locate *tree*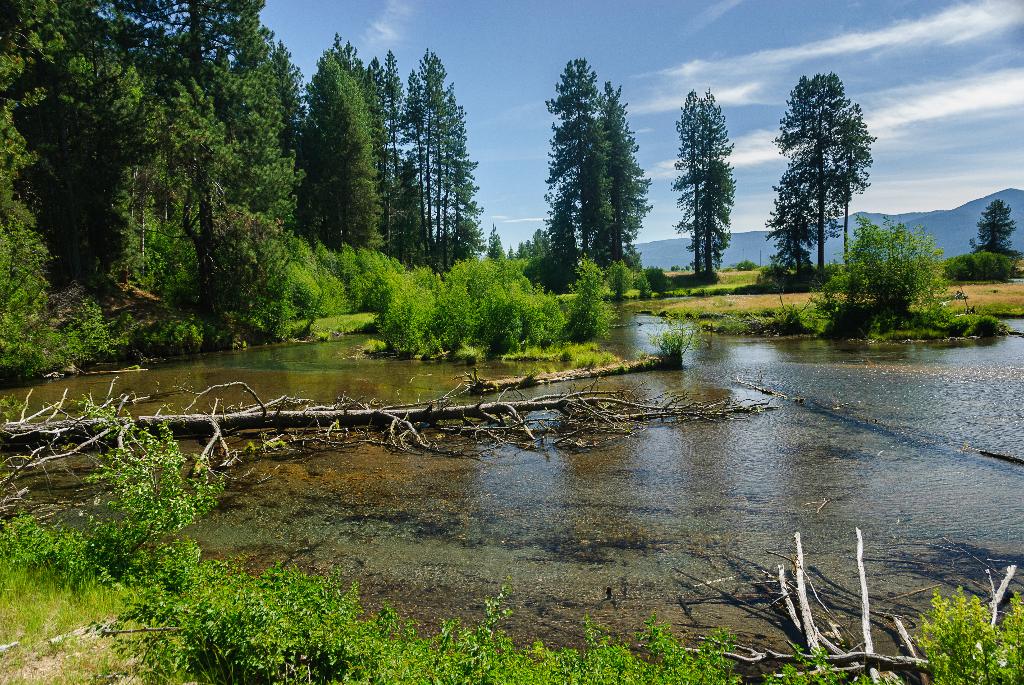
l=671, t=88, r=735, b=274
